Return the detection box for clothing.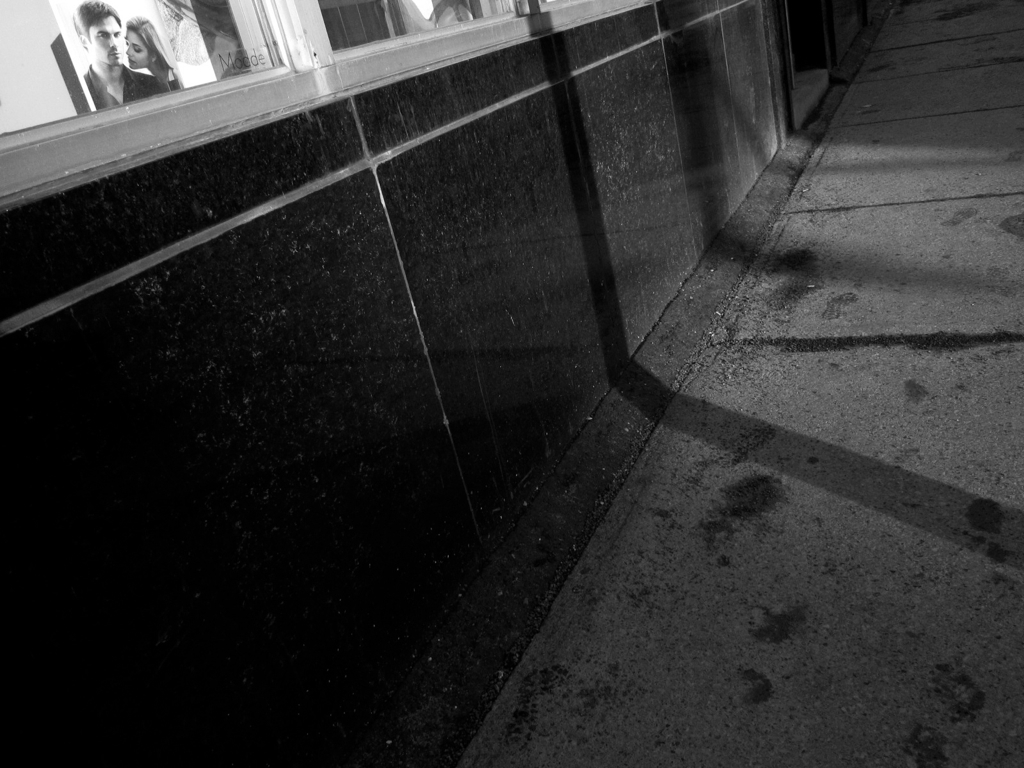
81:62:162:111.
